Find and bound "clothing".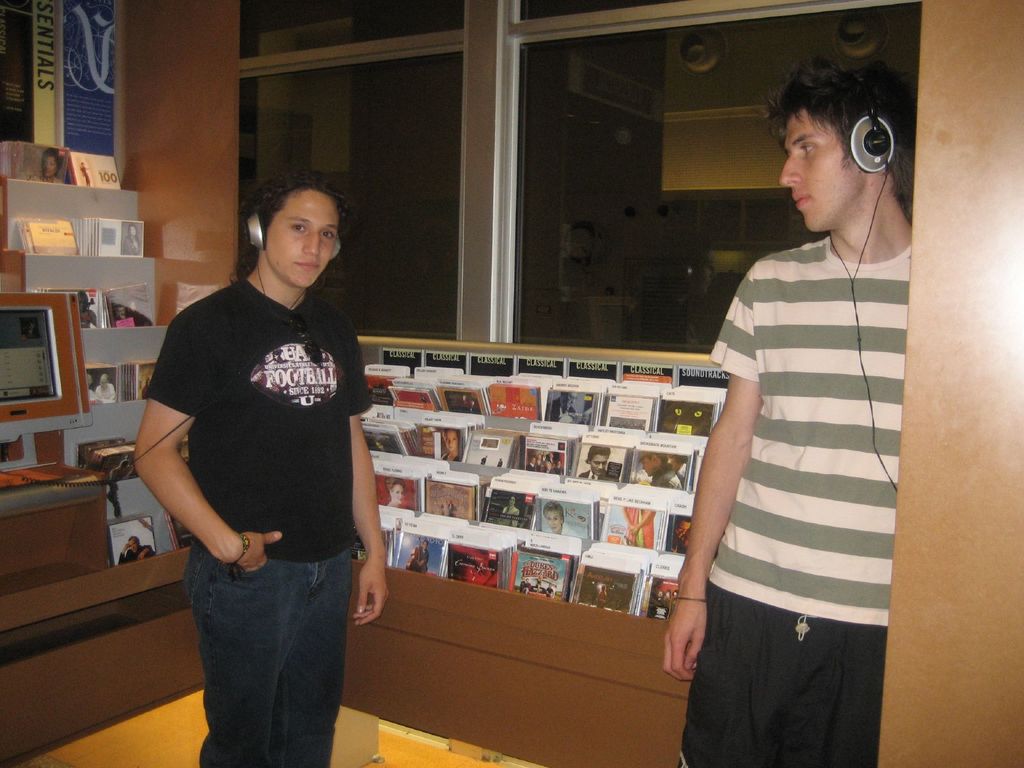
Bound: left=97, top=378, right=118, bottom=401.
